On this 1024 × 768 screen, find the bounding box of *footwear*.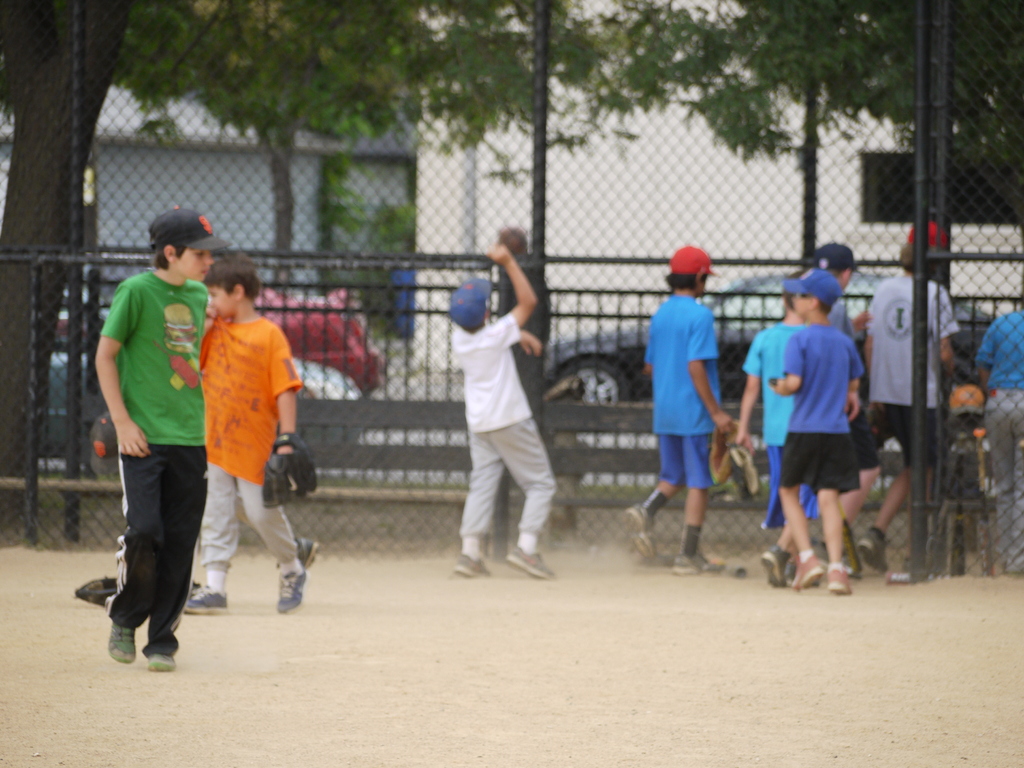
Bounding box: [671, 548, 729, 577].
